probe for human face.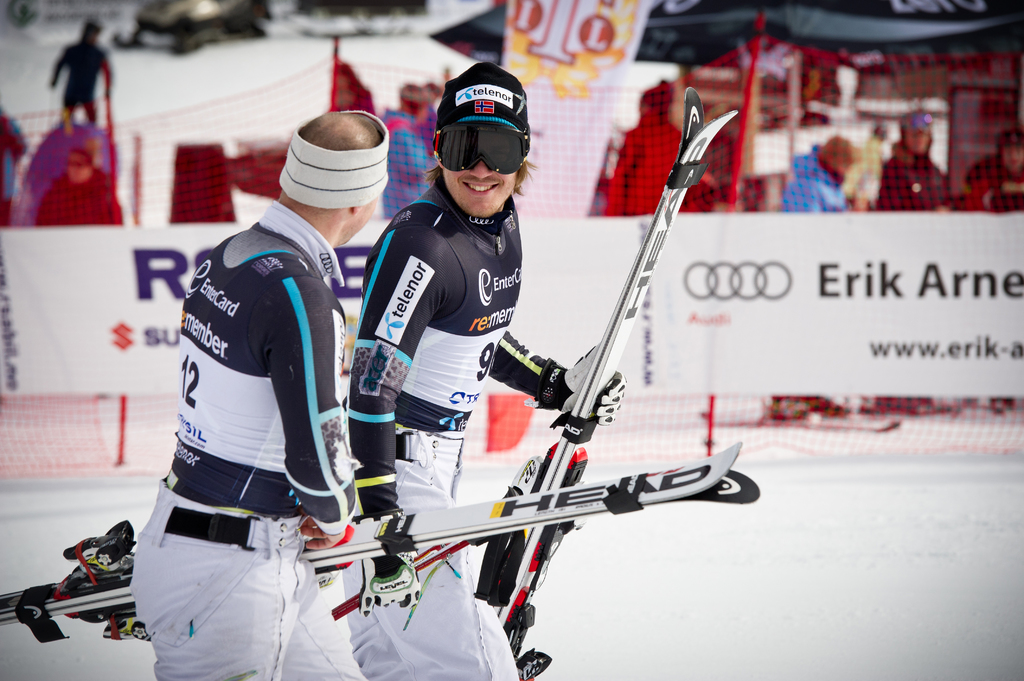
Probe result: l=347, t=186, r=386, b=241.
